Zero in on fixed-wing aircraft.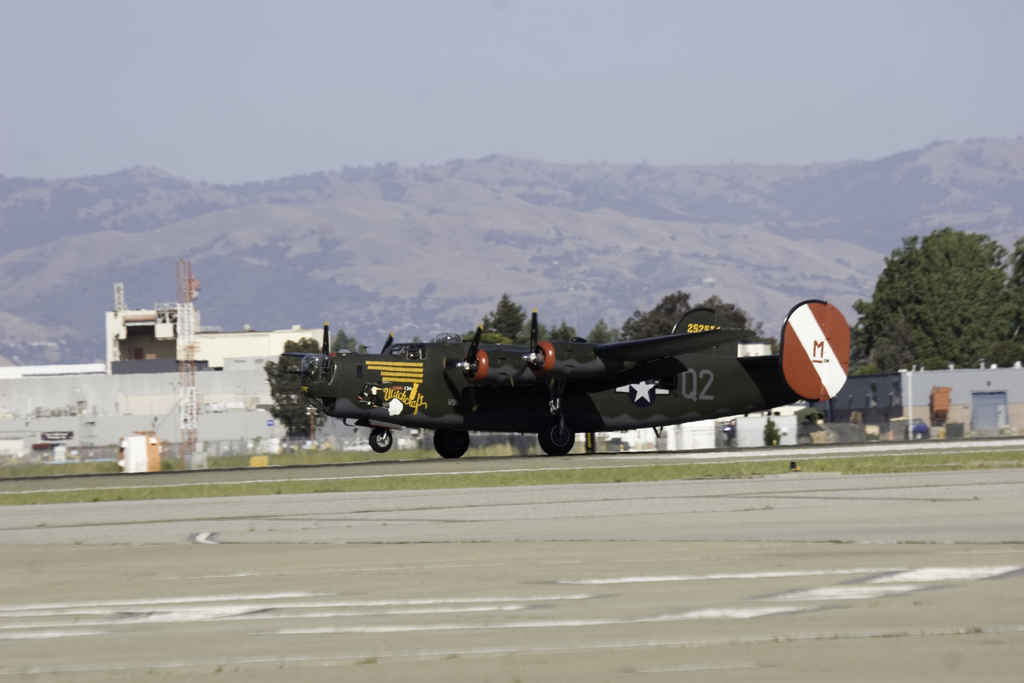
Zeroed in: l=283, t=304, r=855, b=452.
